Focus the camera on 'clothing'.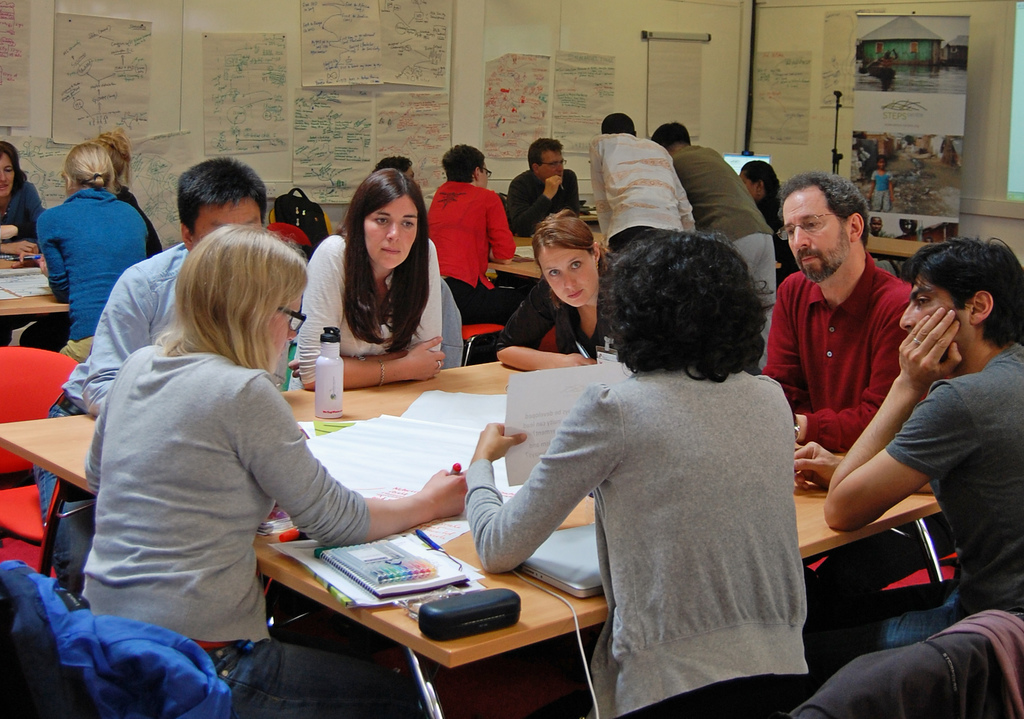
Focus region: {"x1": 285, "y1": 234, "x2": 444, "y2": 386}.
